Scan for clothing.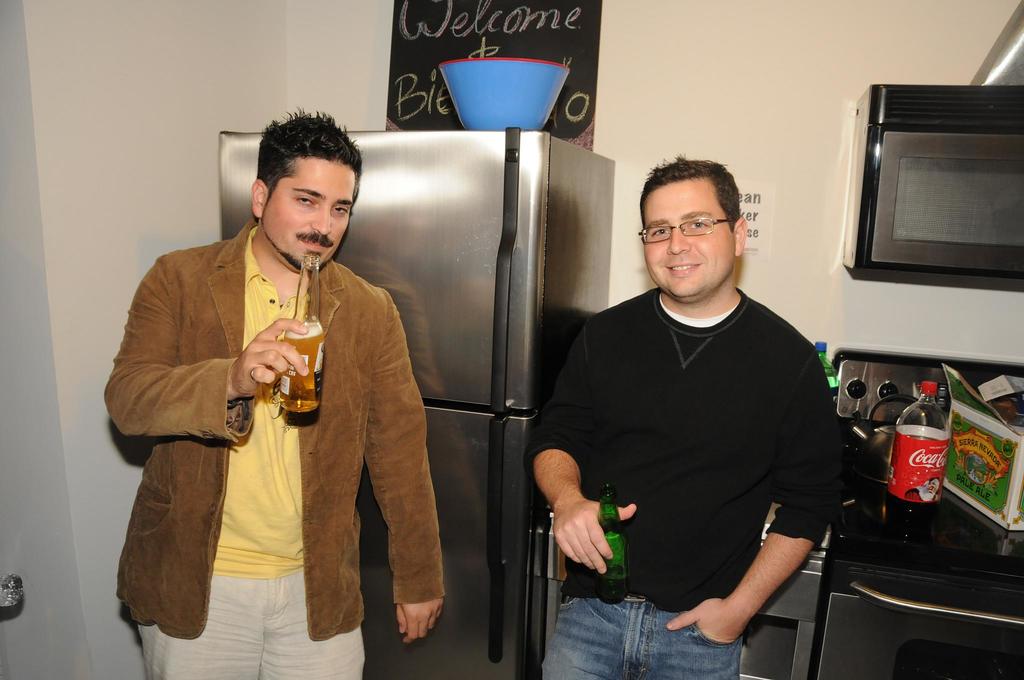
Scan result: 120:221:441:679.
